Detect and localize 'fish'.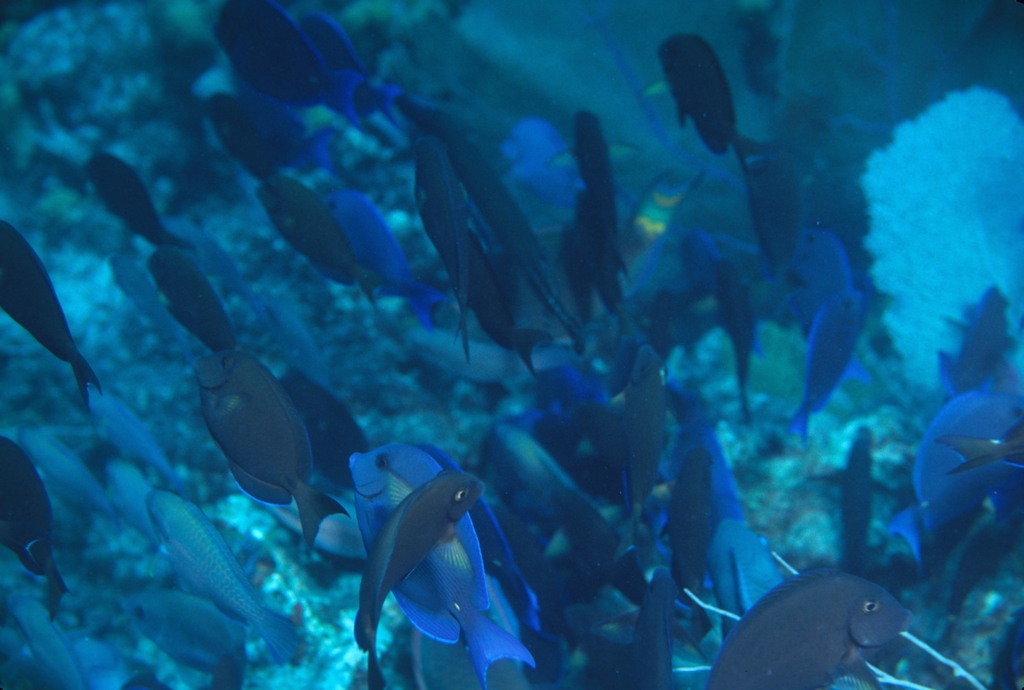
Localized at 298, 9, 401, 132.
